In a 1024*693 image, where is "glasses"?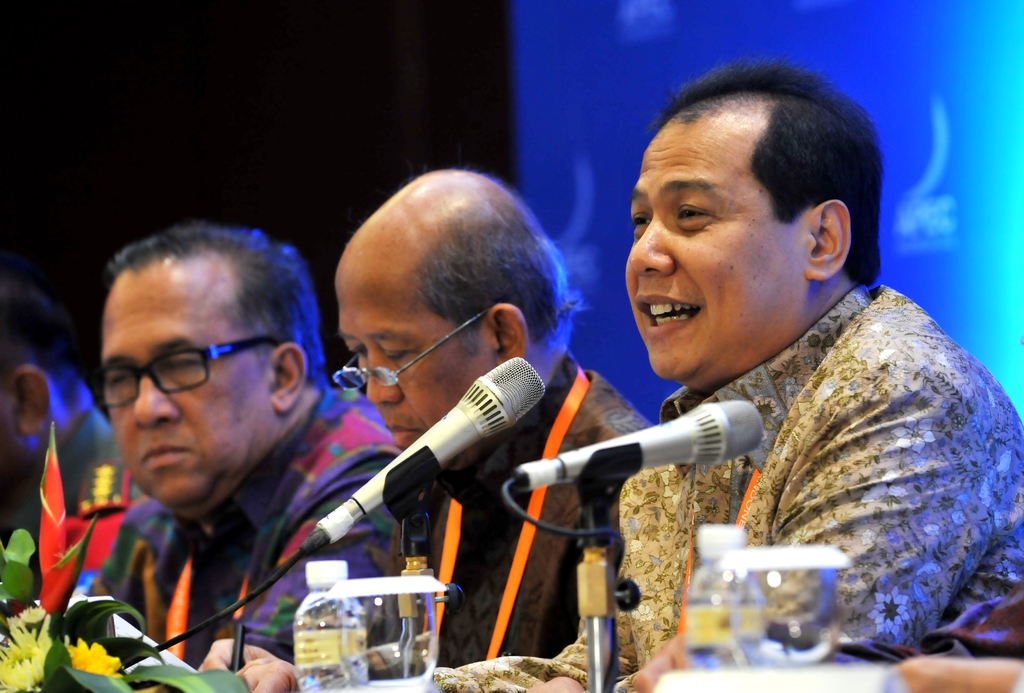
330,304,493,393.
